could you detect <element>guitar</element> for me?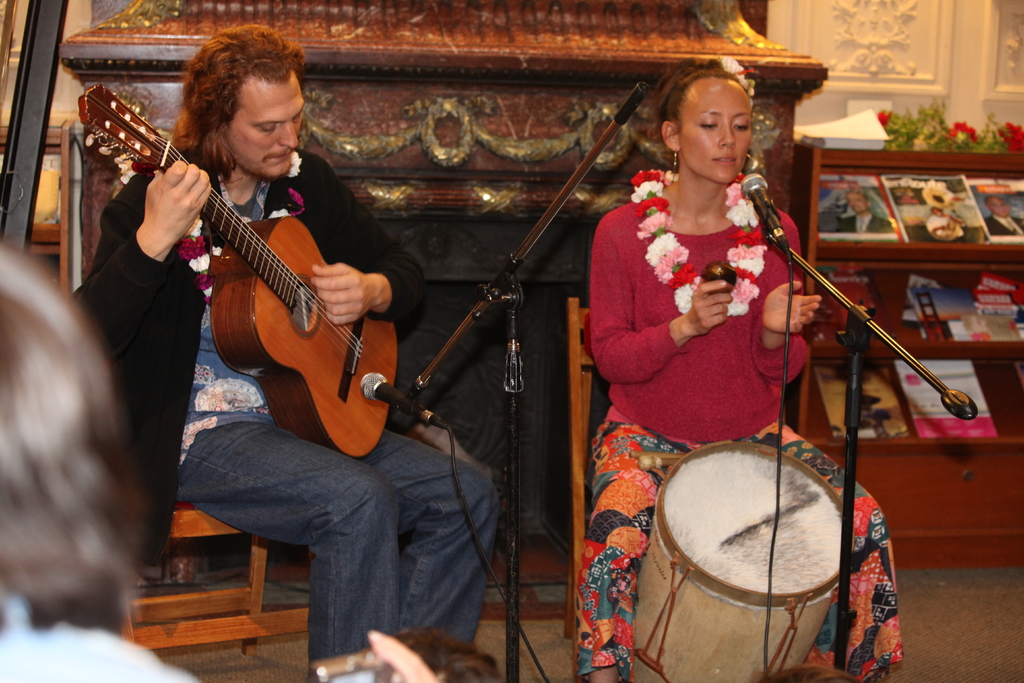
Detection result: (74, 81, 403, 461).
